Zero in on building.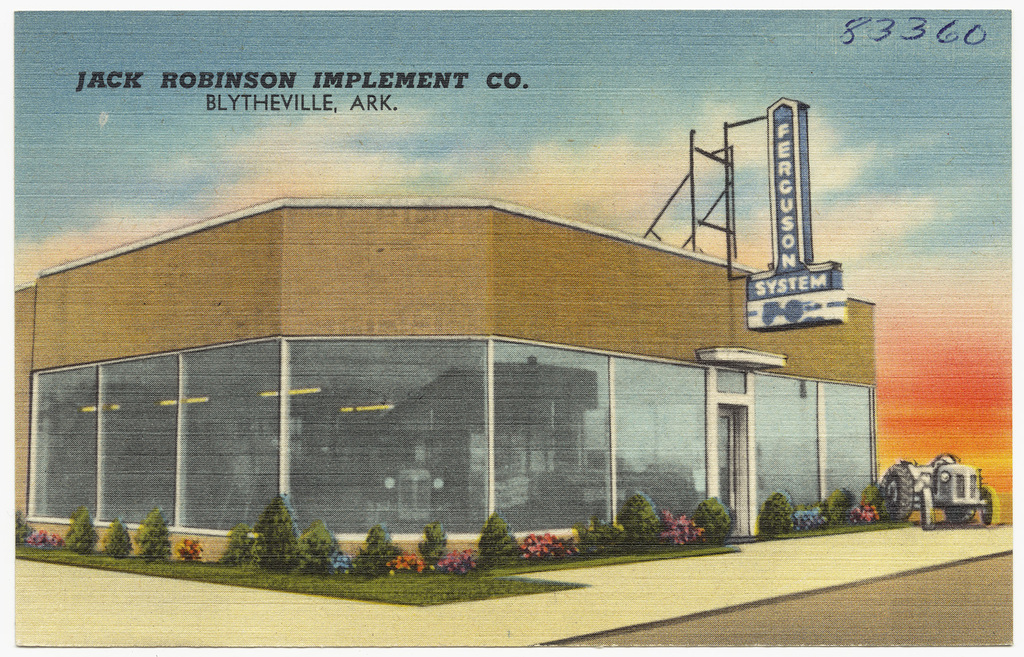
Zeroed in: <region>16, 196, 877, 565</region>.
